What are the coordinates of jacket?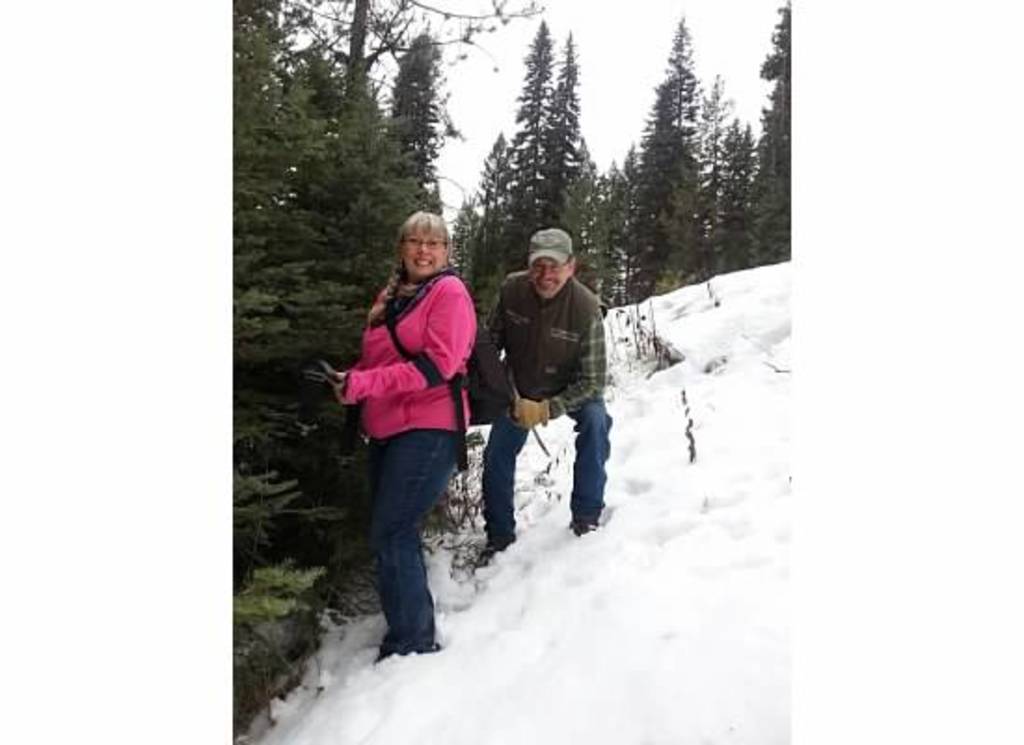
(x1=339, y1=268, x2=478, y2=447).
